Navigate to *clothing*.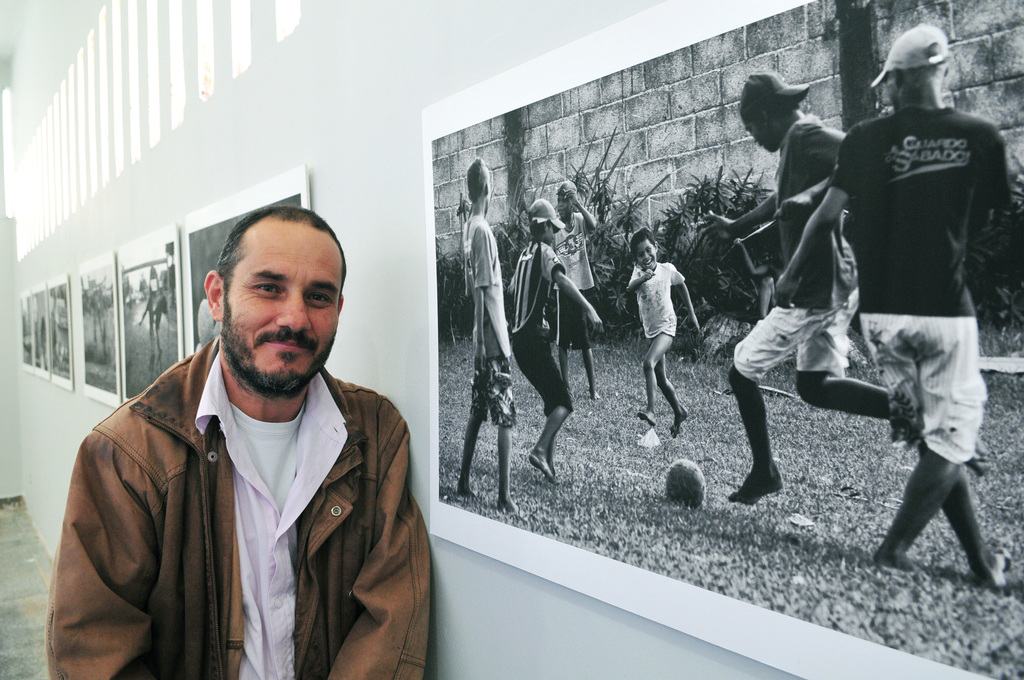
Navigation target: (828,103,1011,455).
